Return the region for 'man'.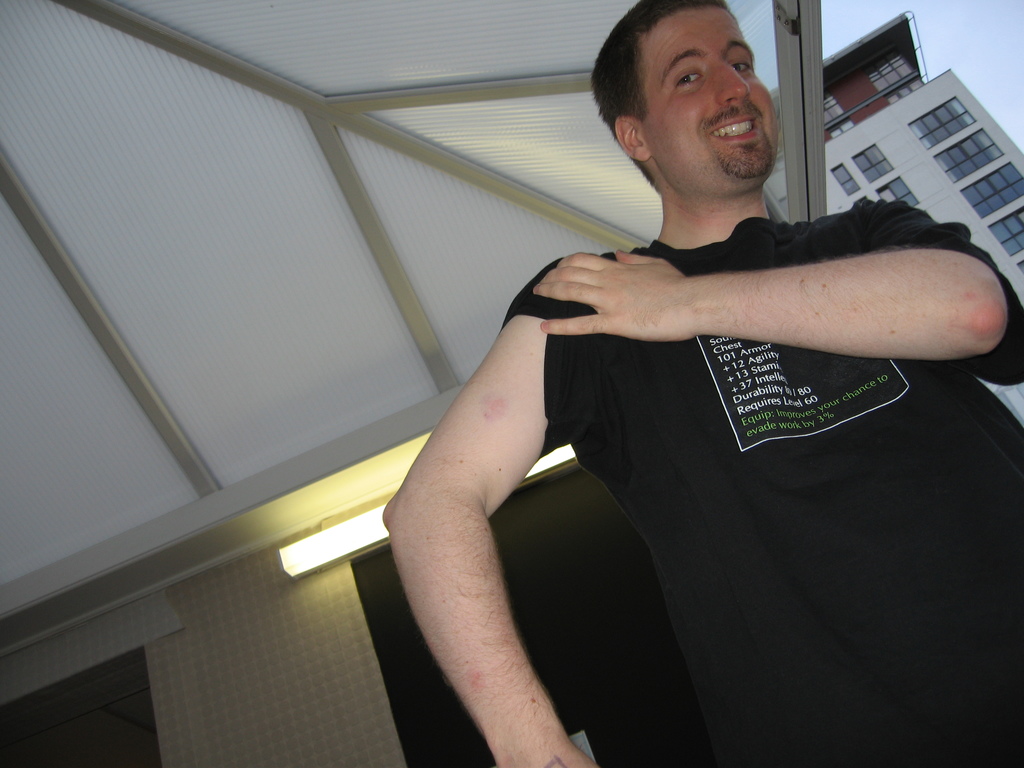
left=335, top=41, right=1006, bottom=751.
